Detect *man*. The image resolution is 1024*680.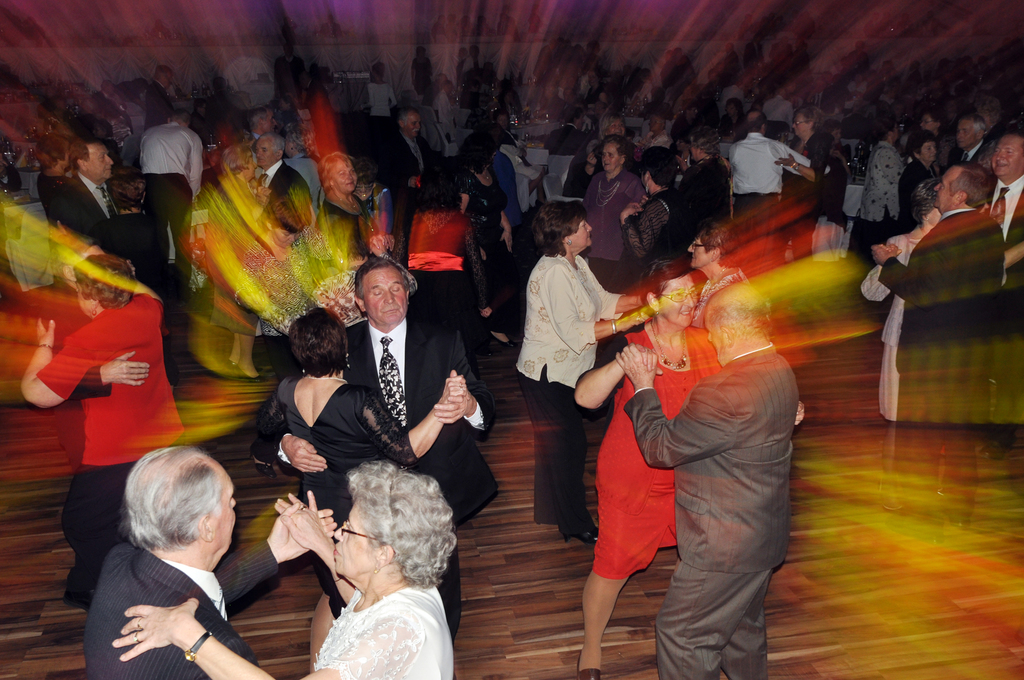
left=271, top=245, right=486, bottom=633.
